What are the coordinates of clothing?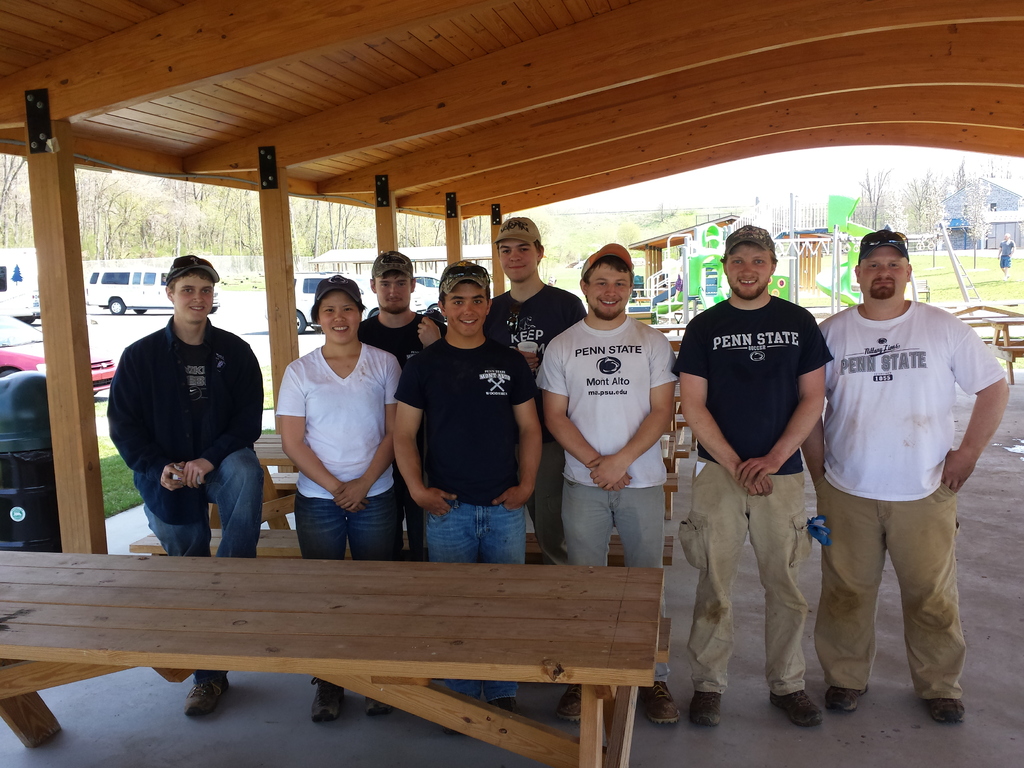
355,301,446,550.
